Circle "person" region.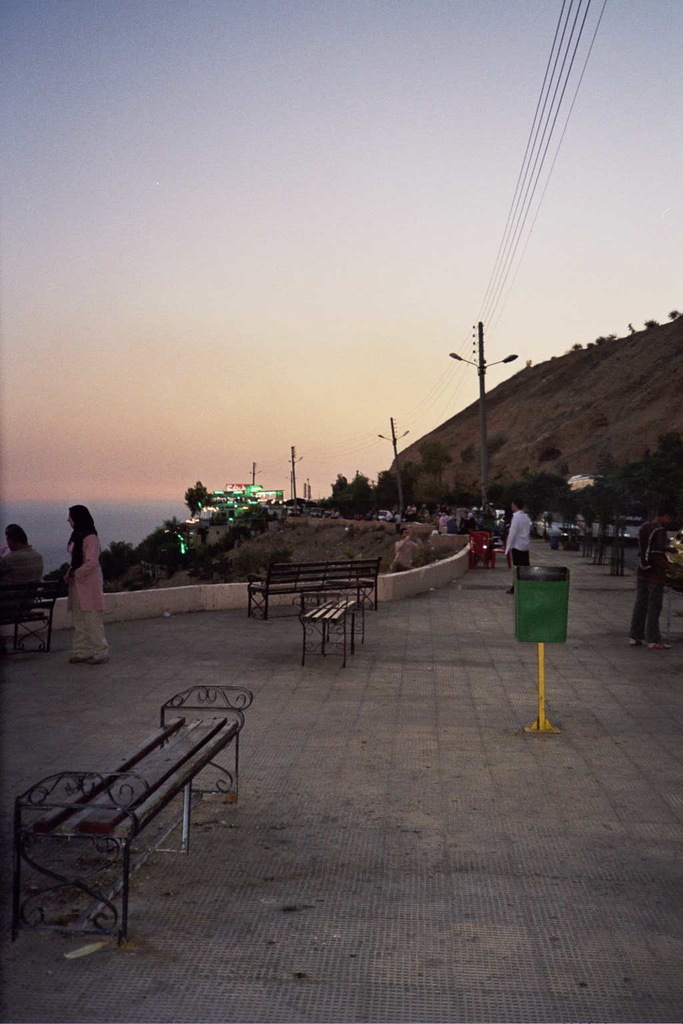
Region: region(499, 500, 532, 598).
